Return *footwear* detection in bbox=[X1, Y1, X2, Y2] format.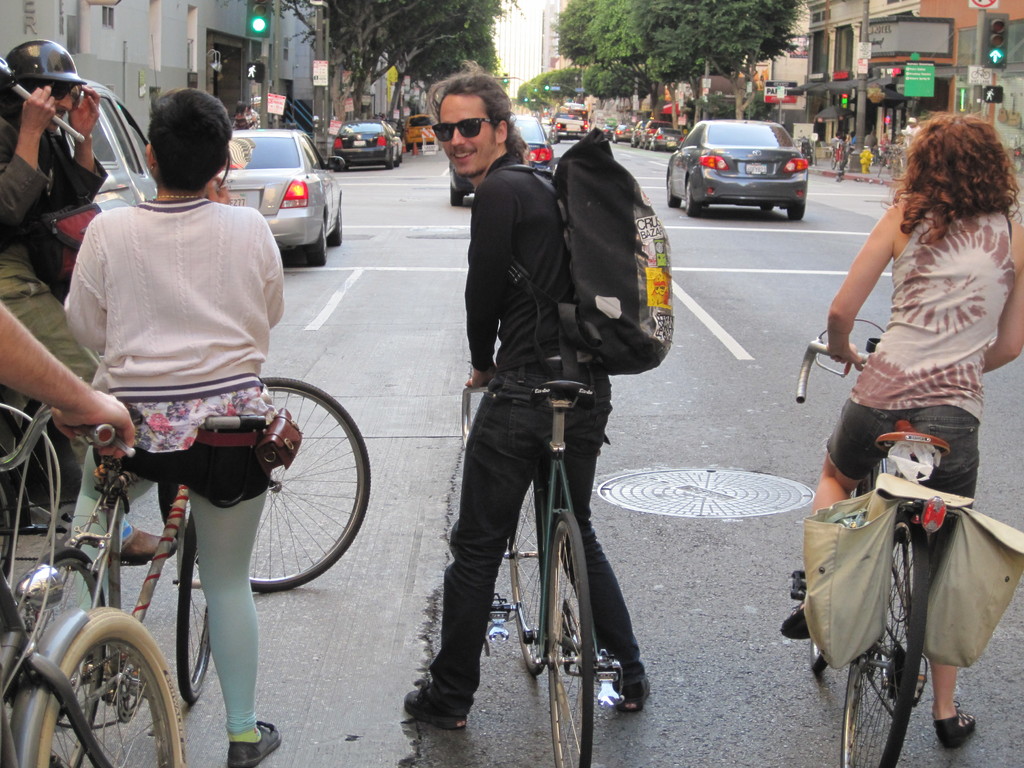
bbox=[225, 719, 282, 767].
